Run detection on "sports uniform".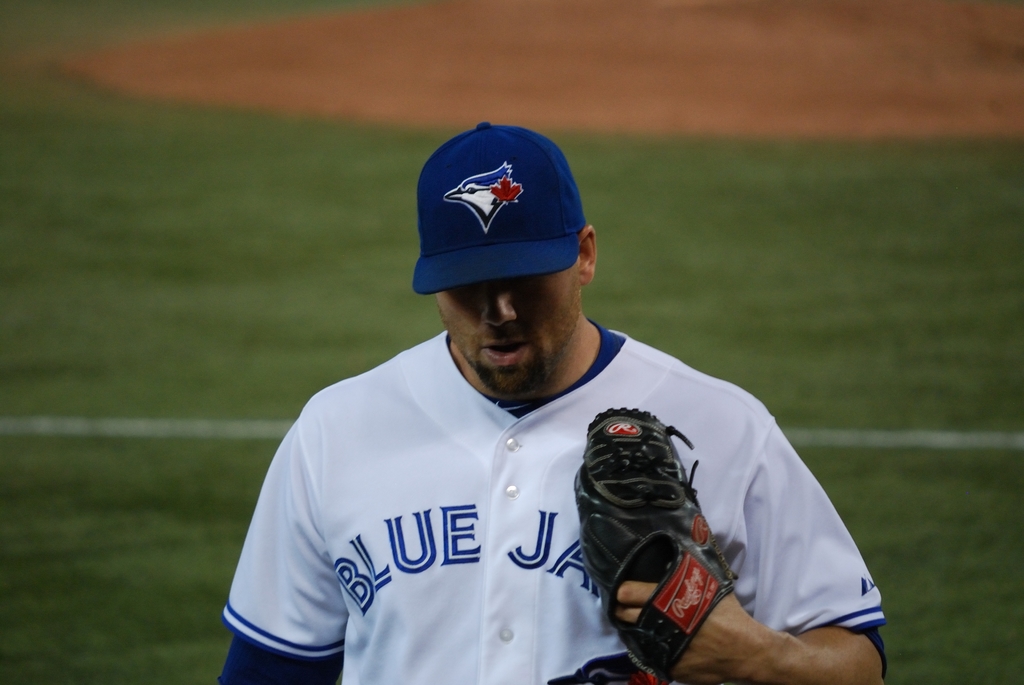
Result: bbox=(209, 102, 820, 681).
